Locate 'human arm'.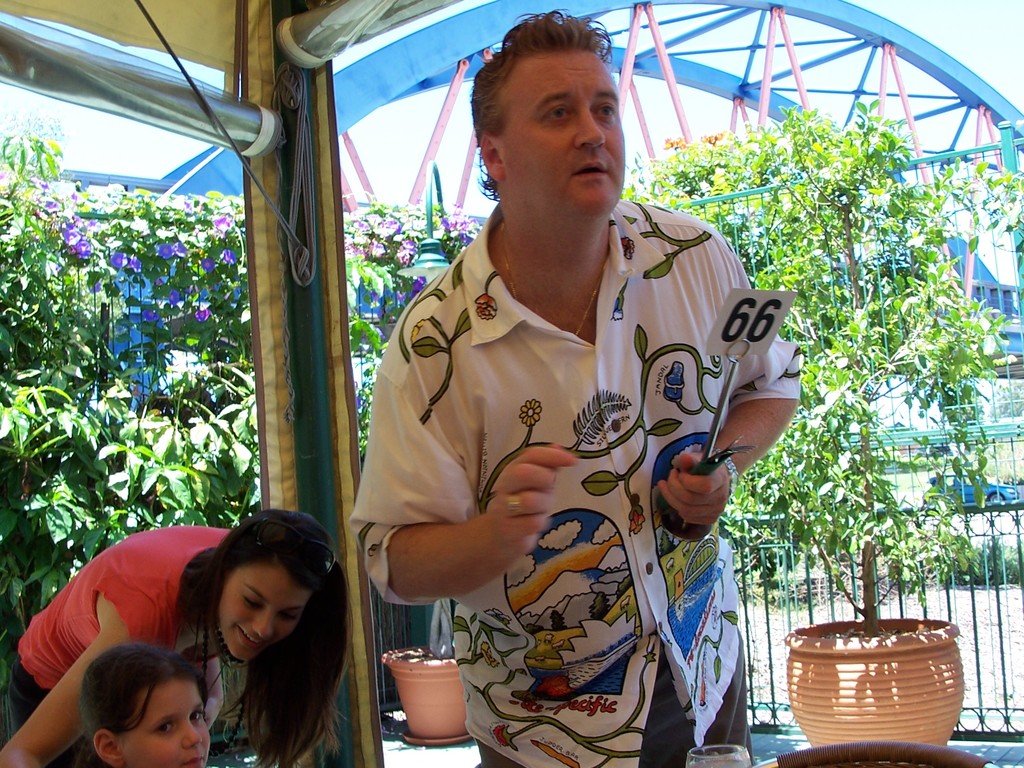
Bounding box: region(189, 644, 226, 732).
